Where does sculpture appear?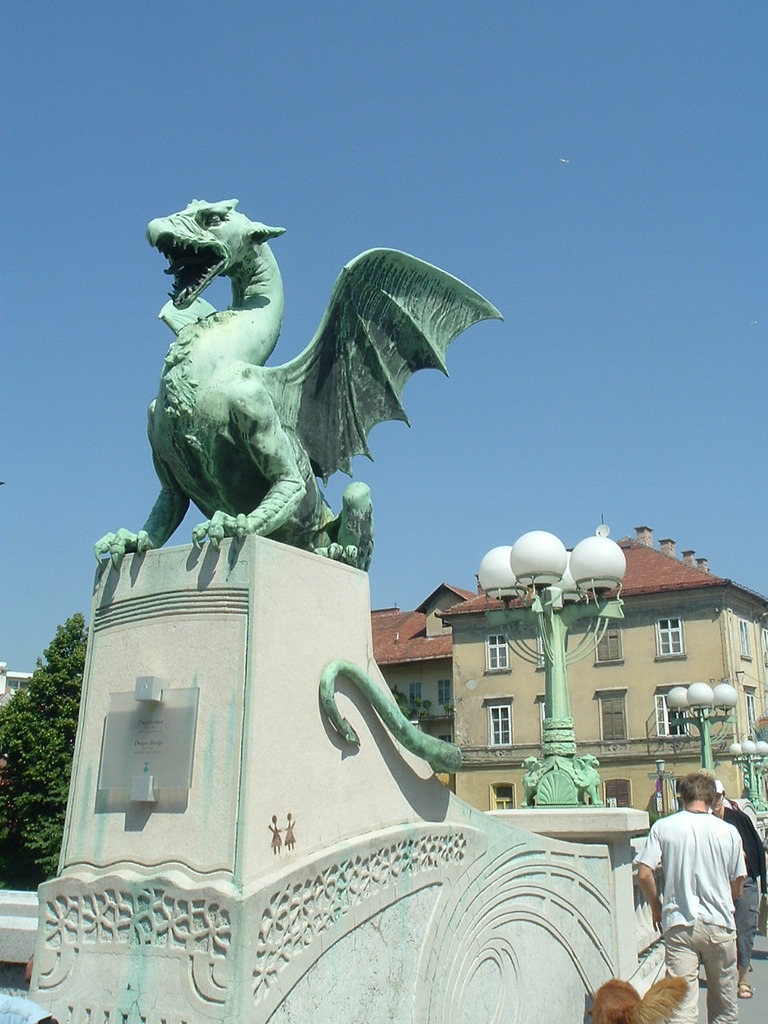
Appears at bbox(130, 175, 489, 616).
